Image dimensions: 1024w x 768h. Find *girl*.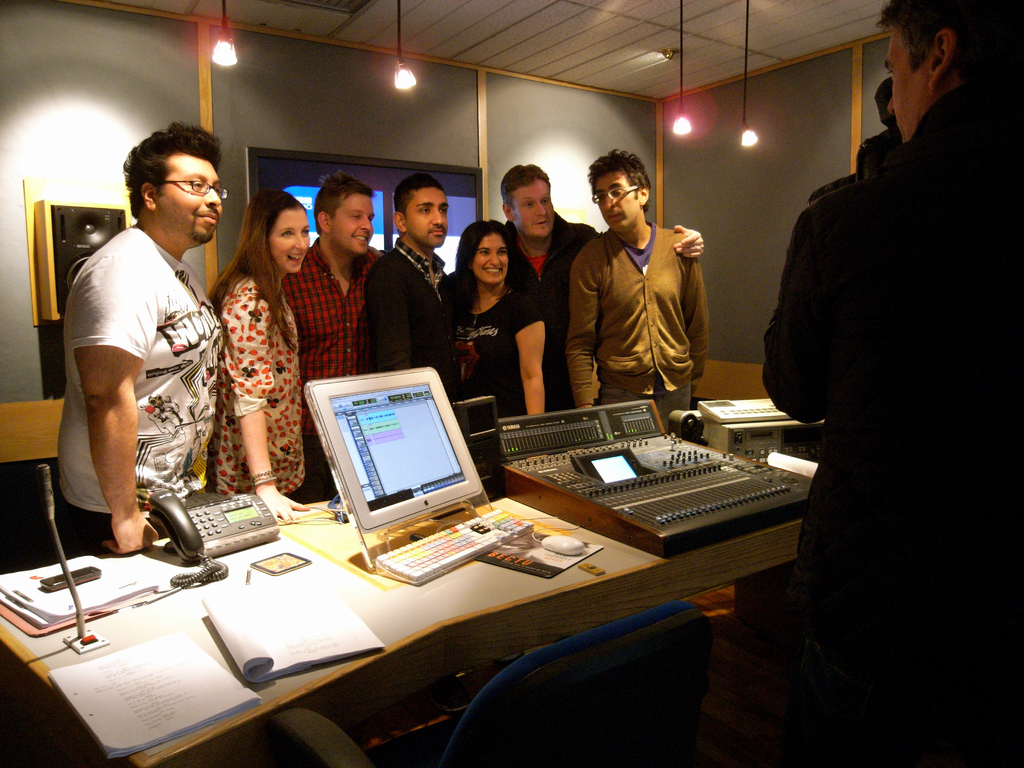
left=207, top=190, right=312, bottom=525.
